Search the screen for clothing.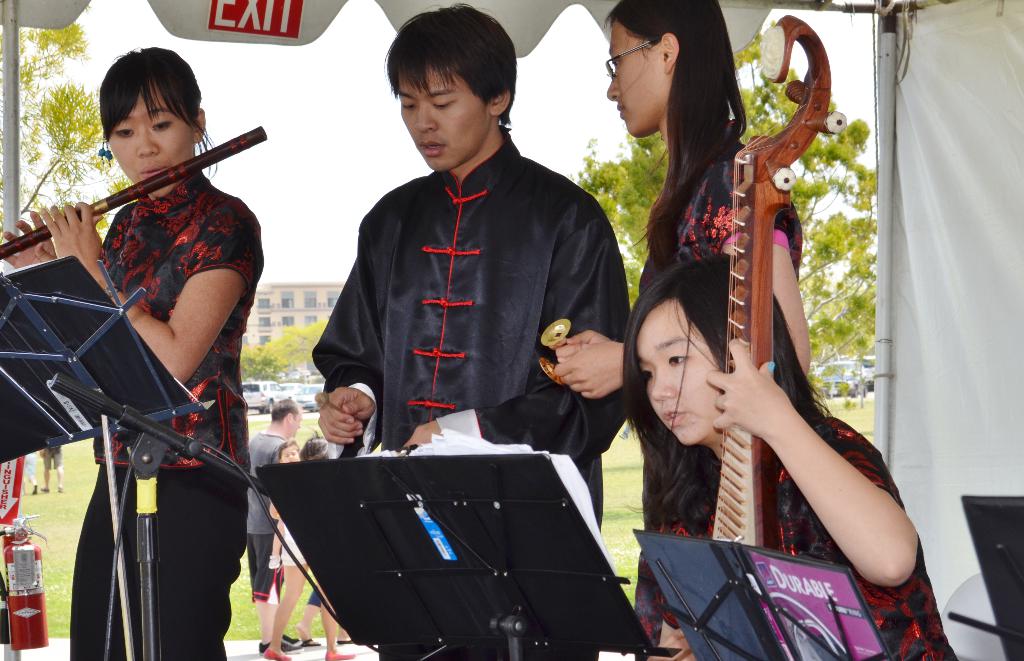
Found at region(95, 169, 264, 477).
